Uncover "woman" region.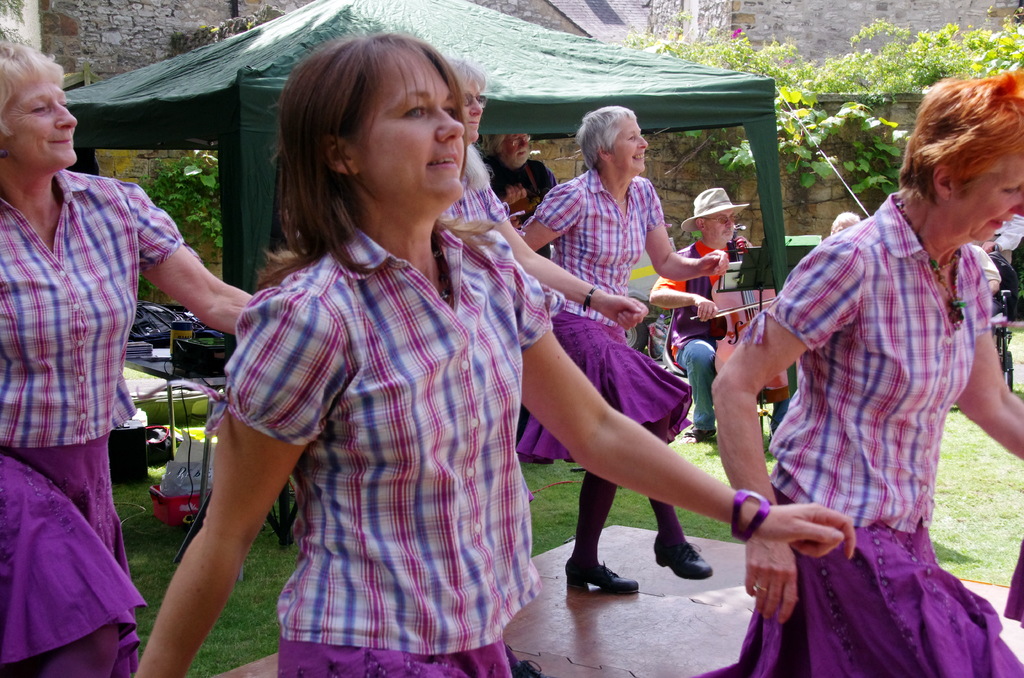
Uncovered: locate(129, 30, 856, 677).
